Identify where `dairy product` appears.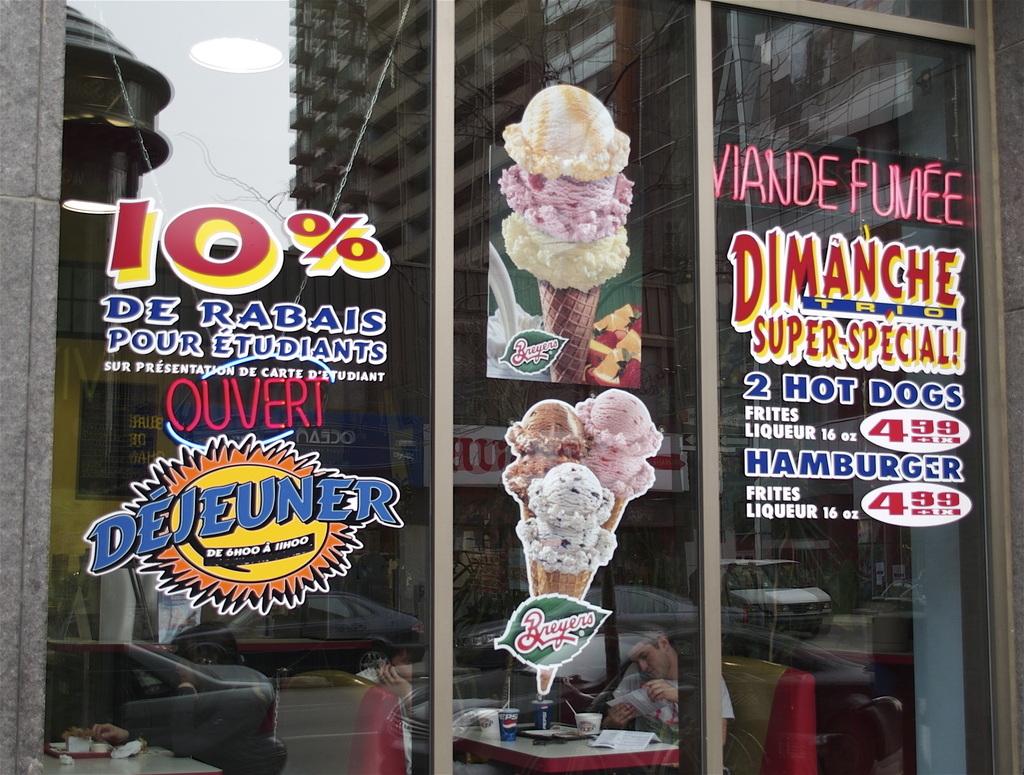
Appears at l=585, t=388, r=665, b=455.
